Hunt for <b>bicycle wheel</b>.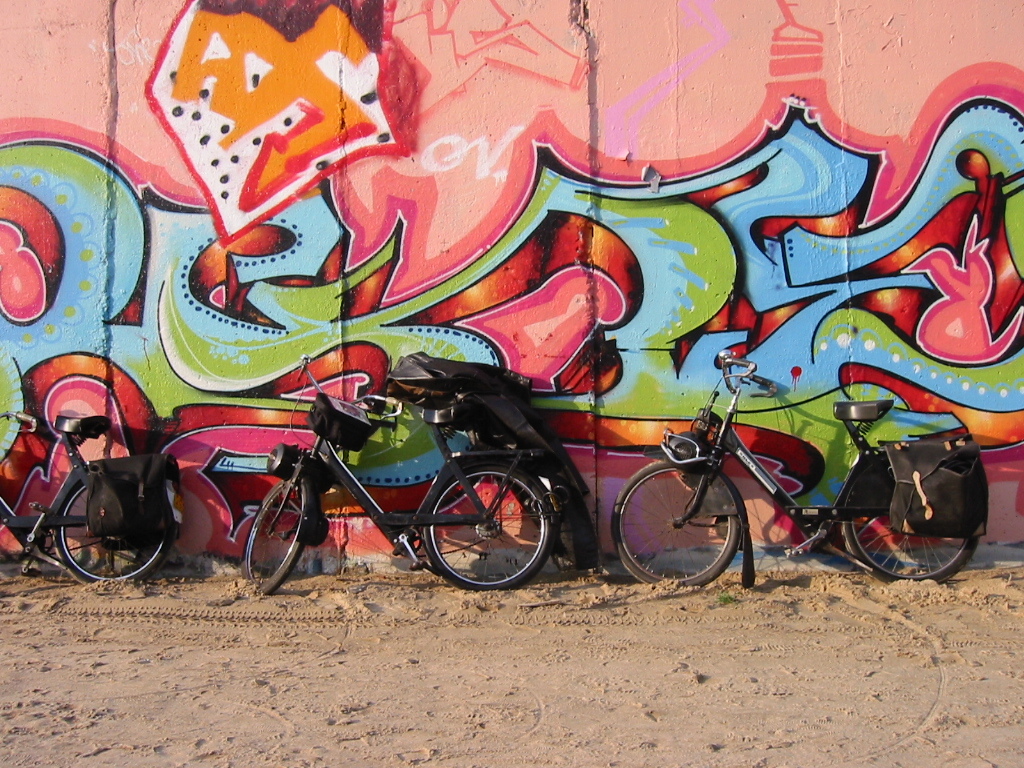
Hunted down at <bbox>415, 469, 553, 590</bbox>.
